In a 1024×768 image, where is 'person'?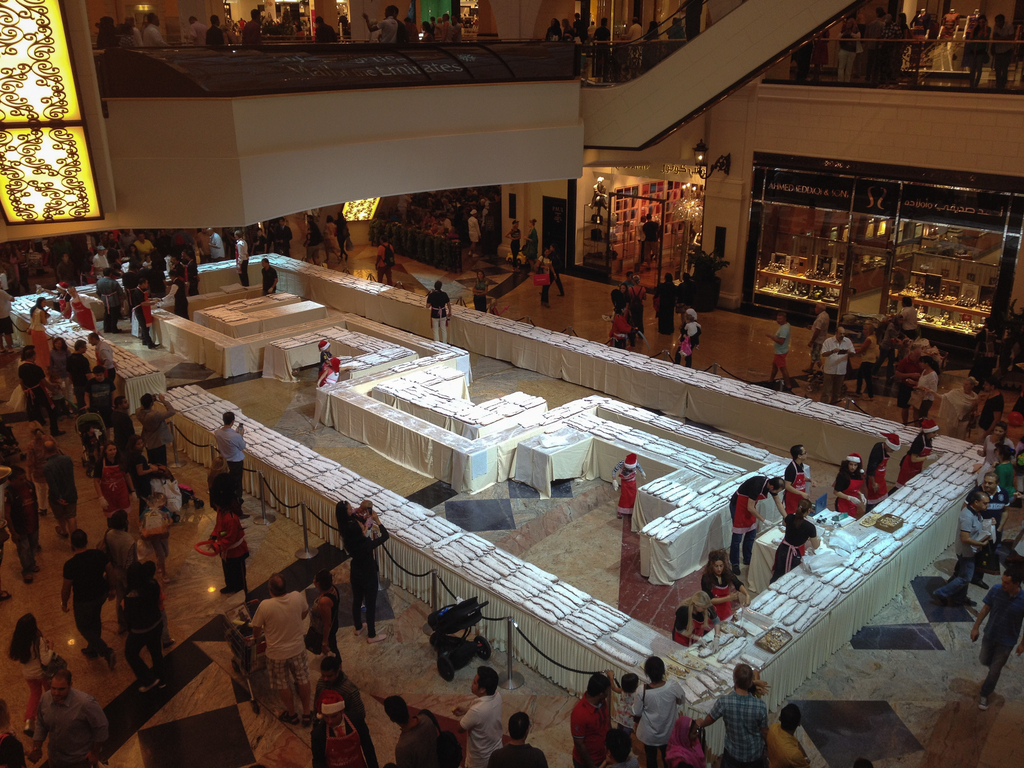
bbox=(247, 576, 317, 730).
